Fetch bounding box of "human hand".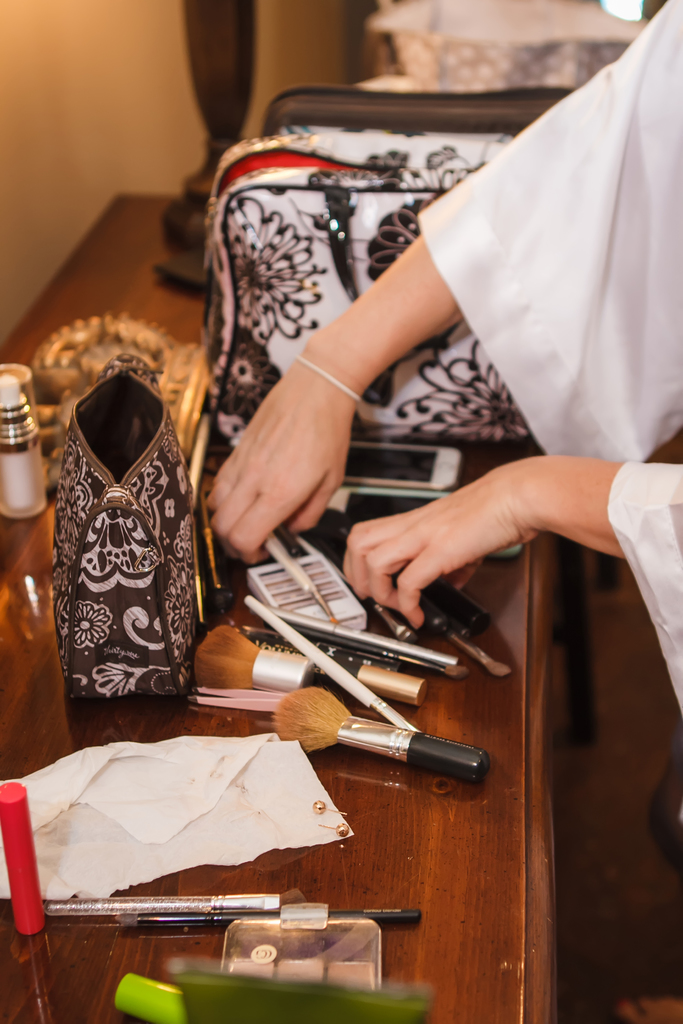
Bbox: bbox=(201, 369, 358, 568).
